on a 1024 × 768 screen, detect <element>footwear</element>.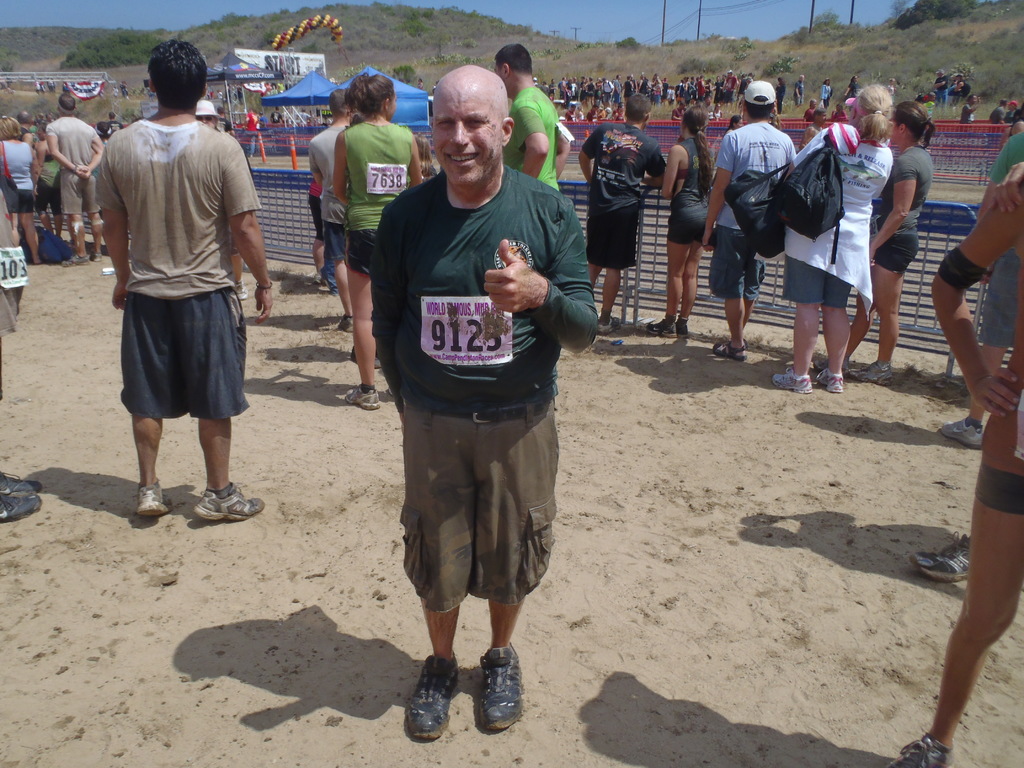
676,314,696,339.
